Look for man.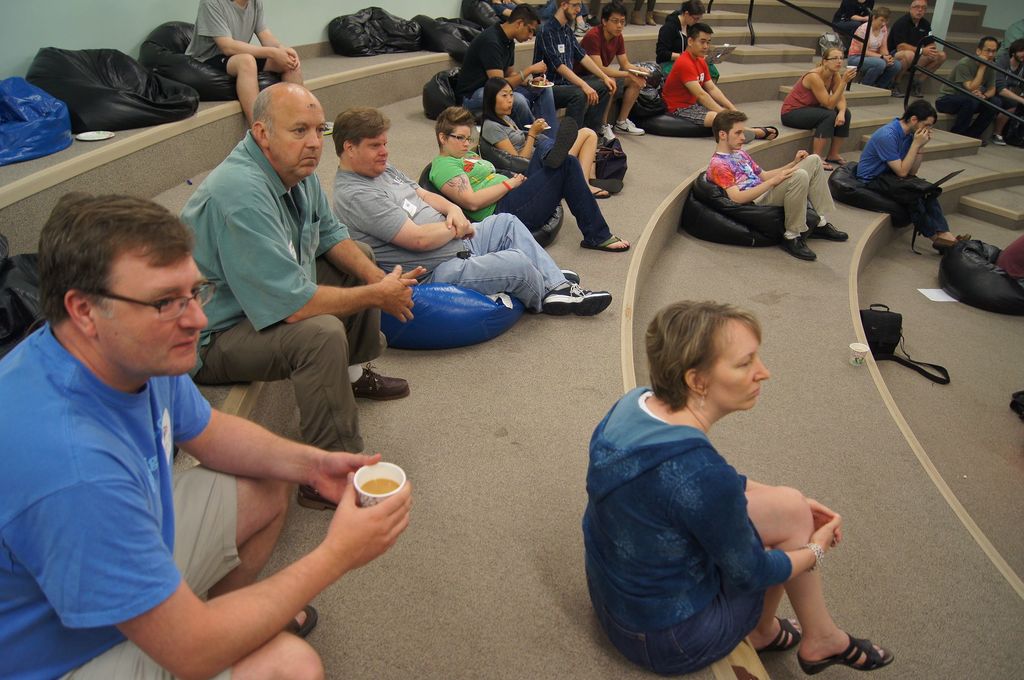
Found: BBox(658, 22, 781, 138).
